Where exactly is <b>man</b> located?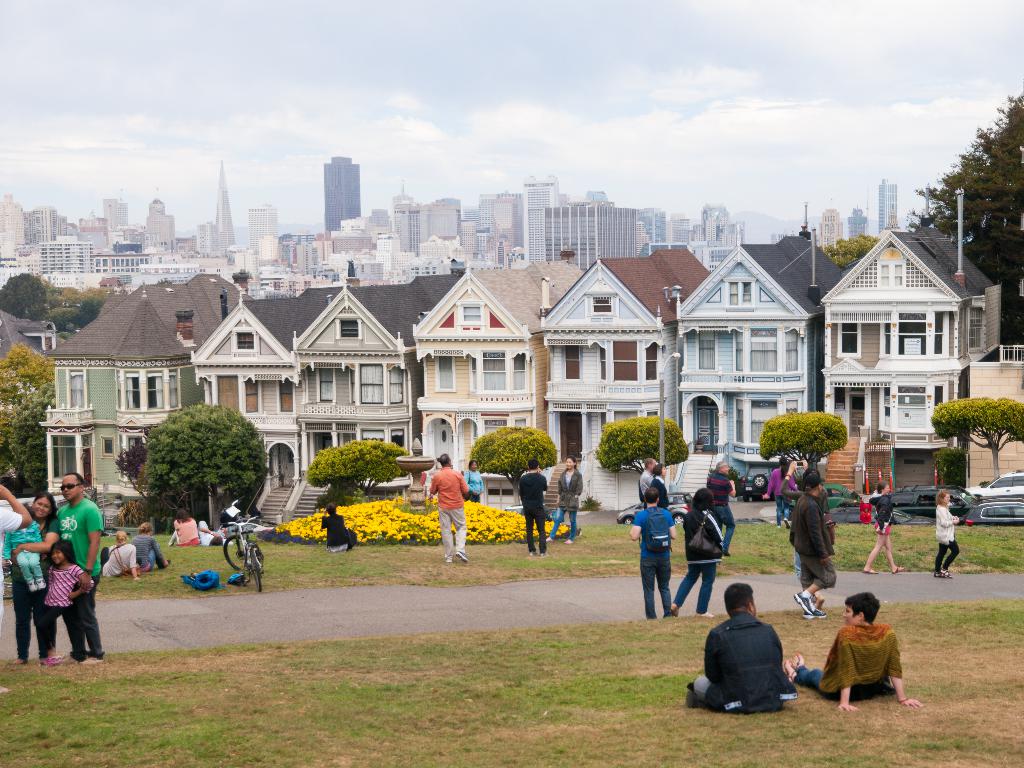
Its bounding box is [left=697, top=603, right=799, bottom=722].
